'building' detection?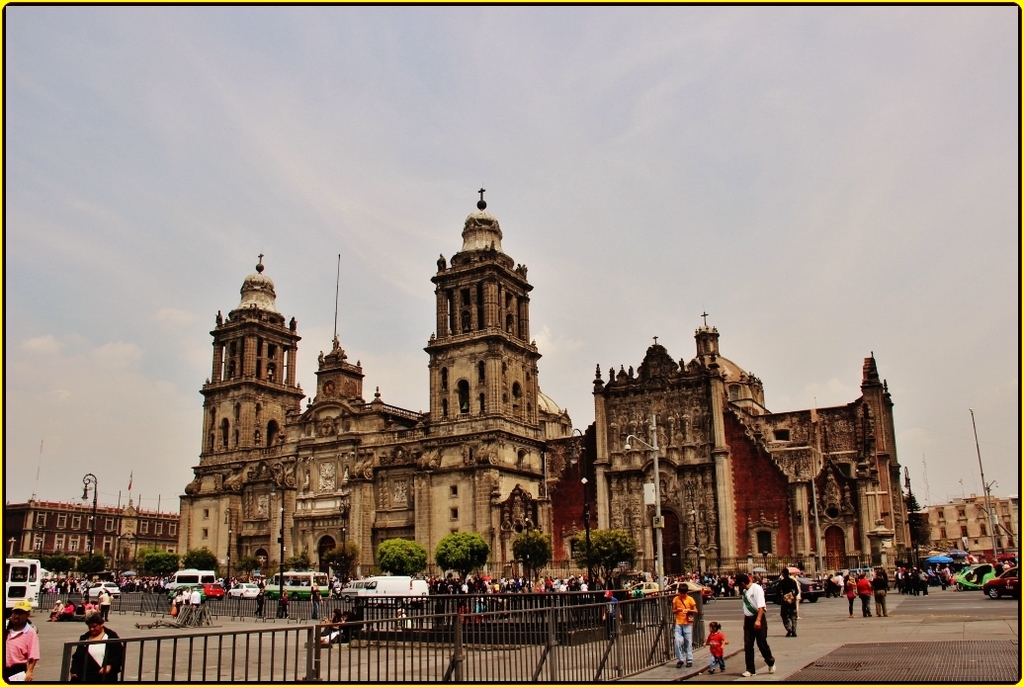
pyautogui.locateOnScreen(916, 496, 1017, 559)
